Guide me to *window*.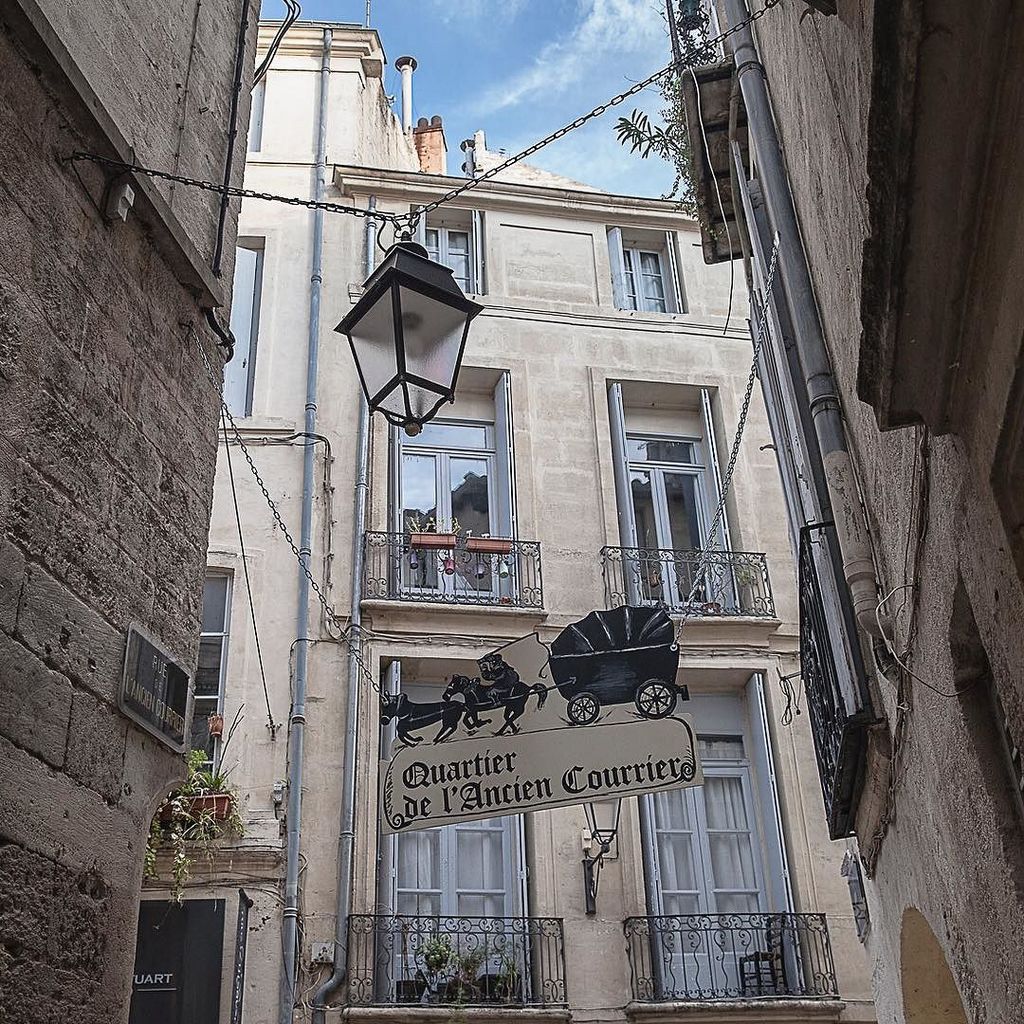
Guidance: 407, 202, 486, 290.
